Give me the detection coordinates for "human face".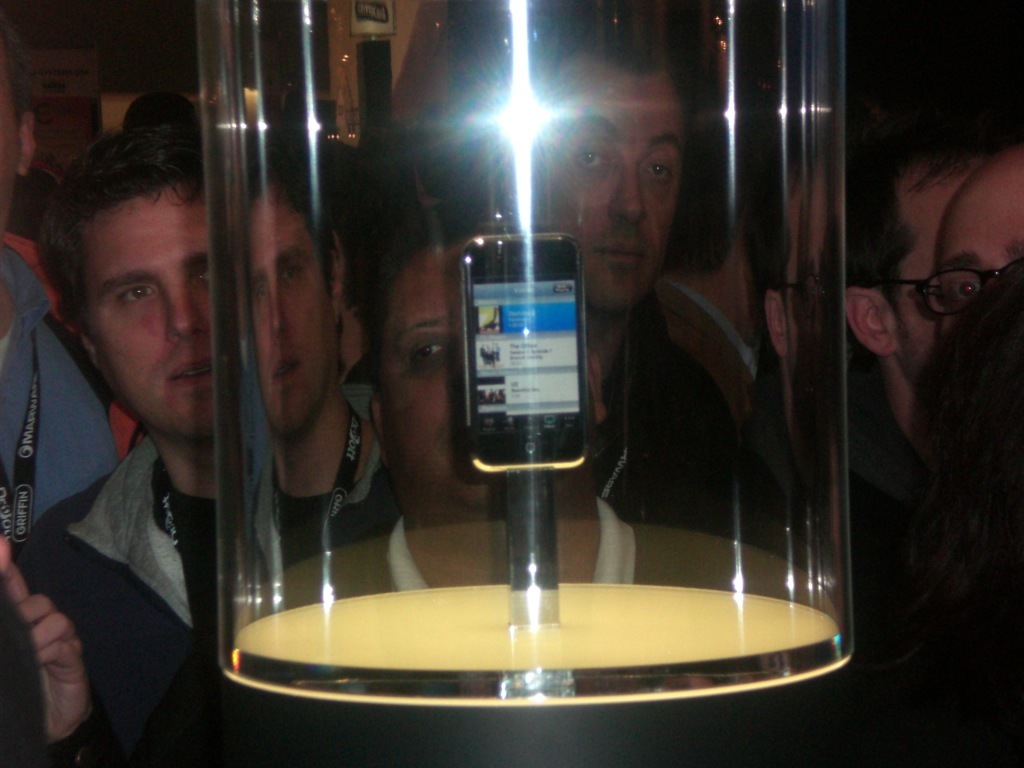
[99,185,211,445].
